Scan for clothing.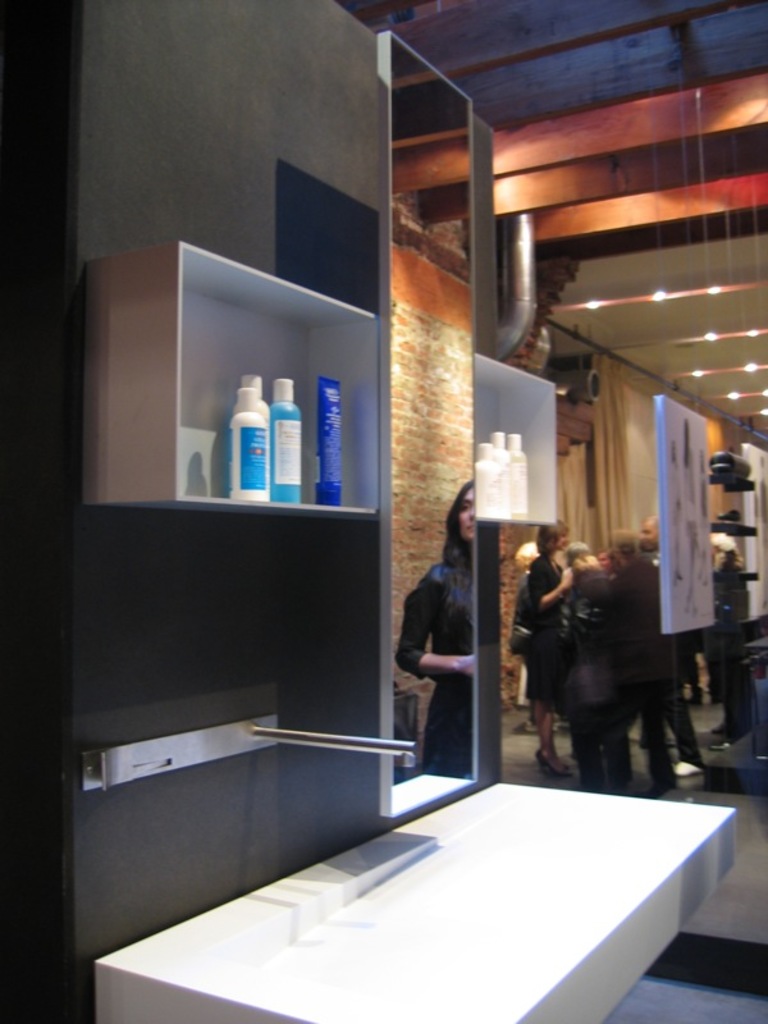
Scan result: {"x1": 389, "y1": 544, "x2": 516, "y2": 759}.
